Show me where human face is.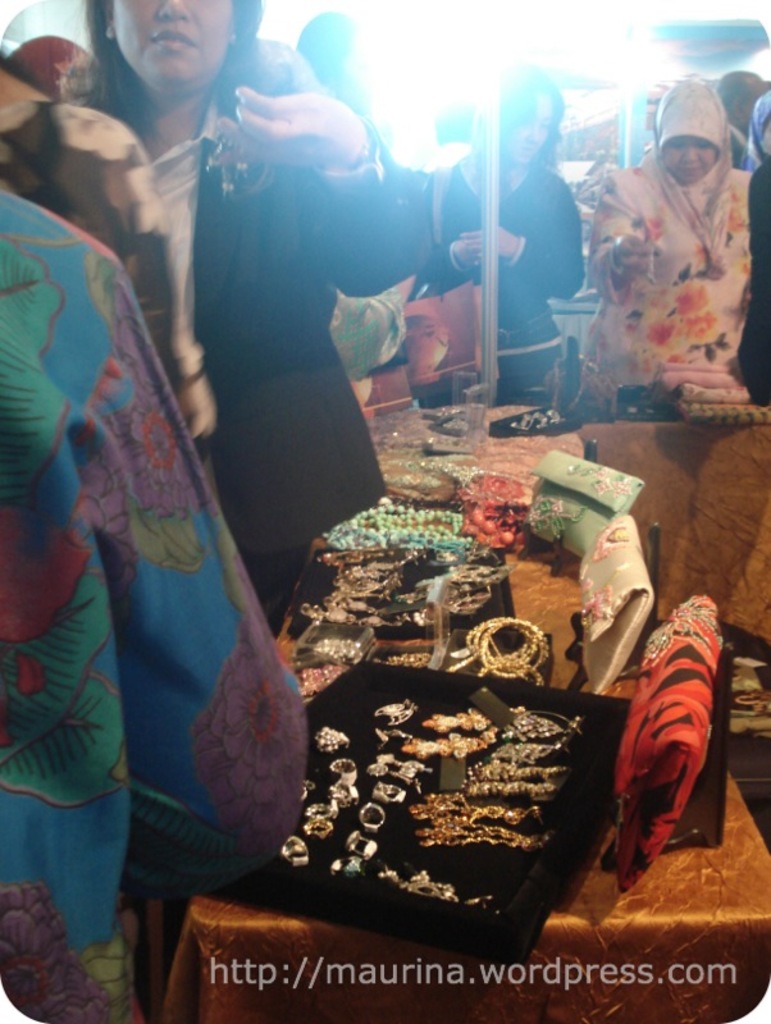
human face is at BBox(505, 100, 555, 168).
